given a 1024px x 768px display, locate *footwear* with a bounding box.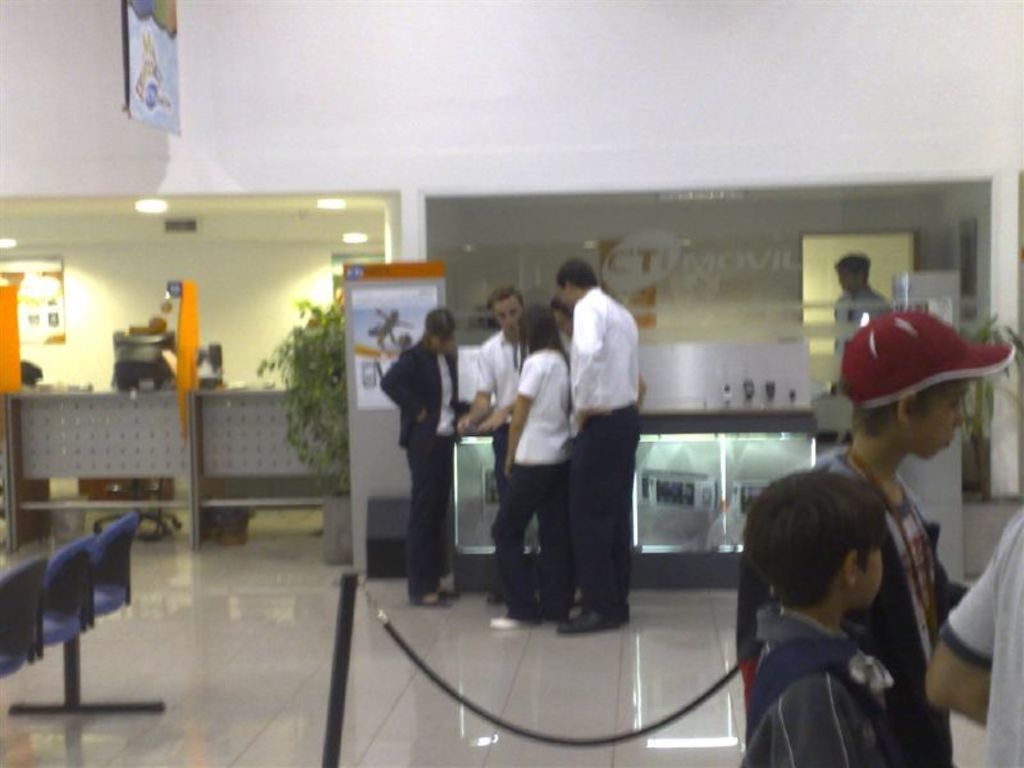
Located: rect(486, 582, 504, 603).
